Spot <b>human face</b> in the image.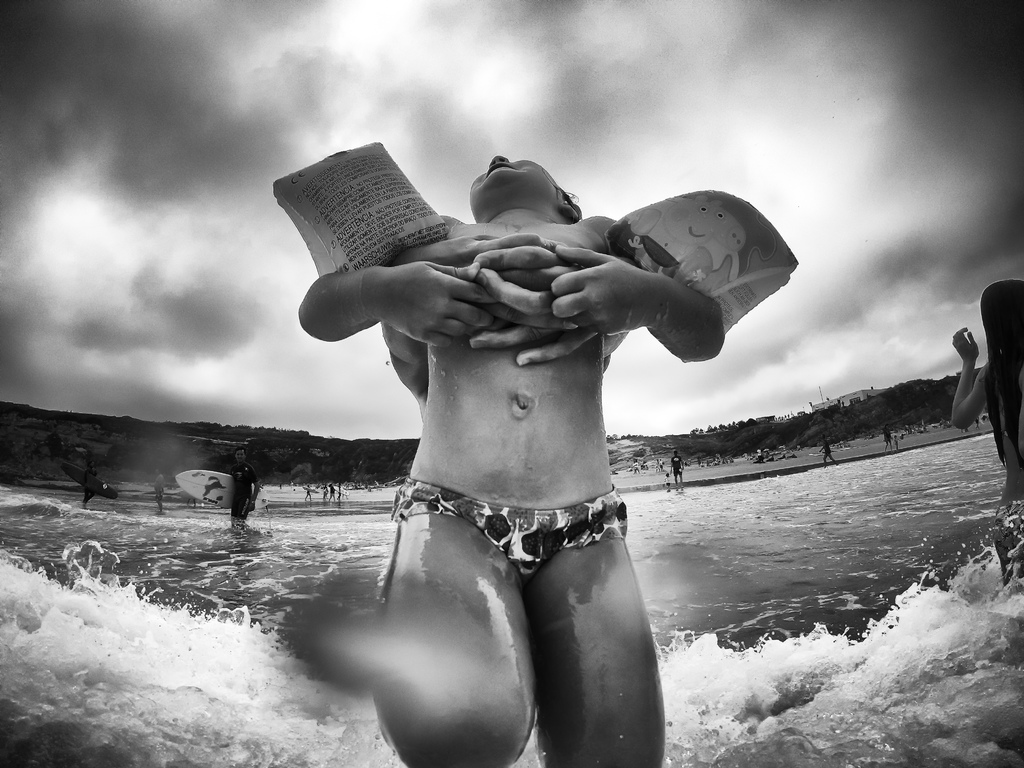
<b>human face</b> found at bbox=(234, 451, 246, 463).
